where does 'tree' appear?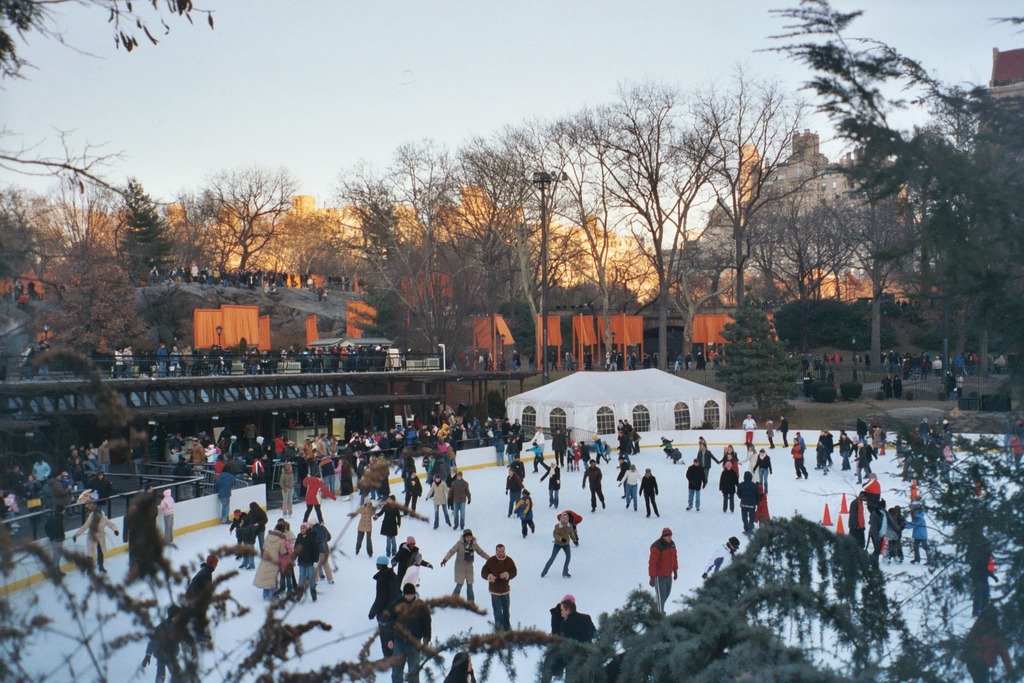
Appears at [left=674, top=265, right=732, bottom=372].
